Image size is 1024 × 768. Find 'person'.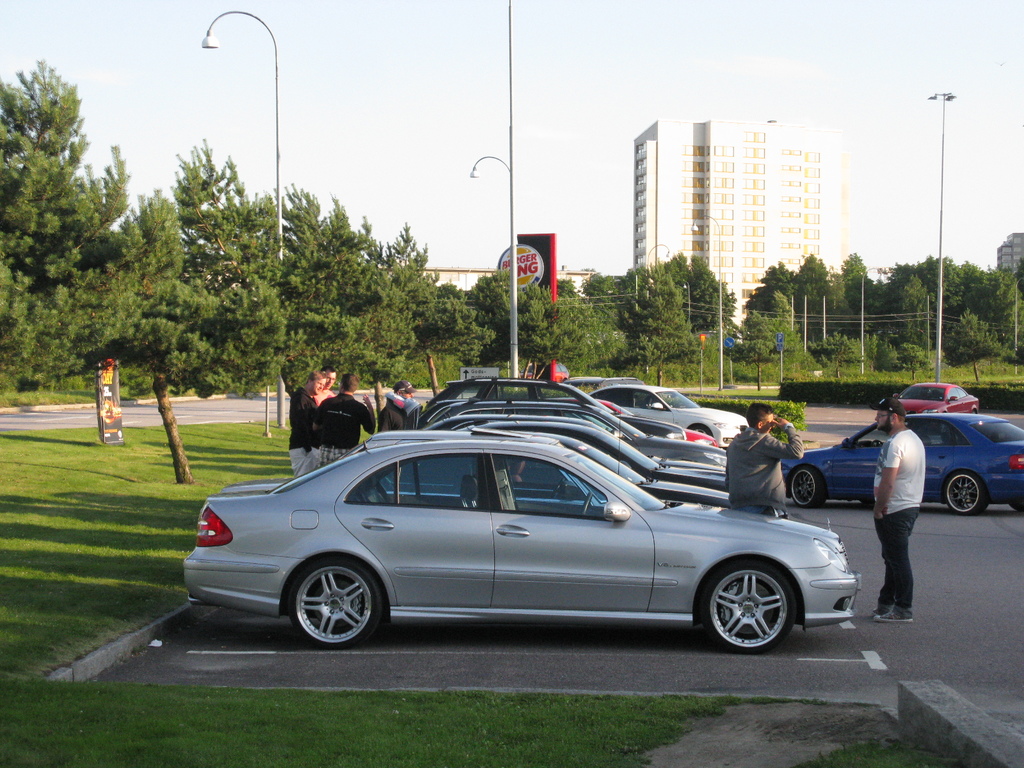
left=308, top=373, right=377, bottom=467.
